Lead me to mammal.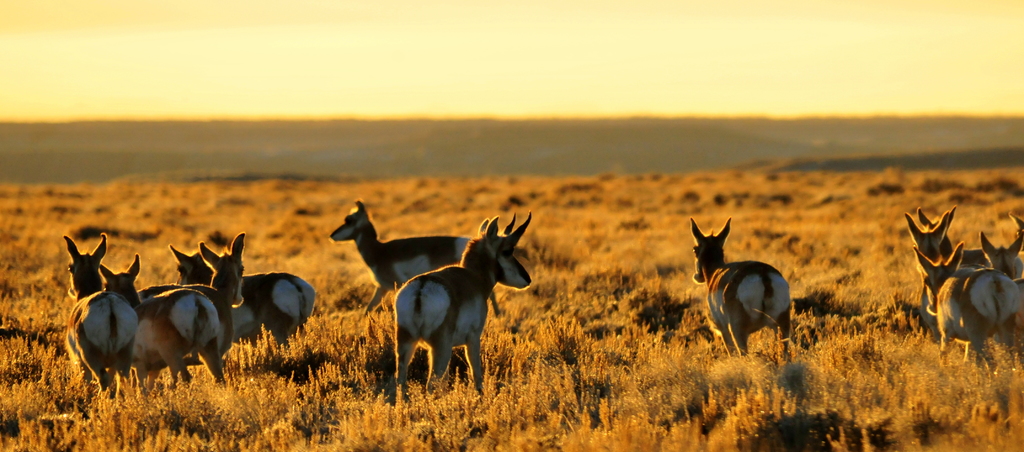
Lead to 916/206/988/264.
